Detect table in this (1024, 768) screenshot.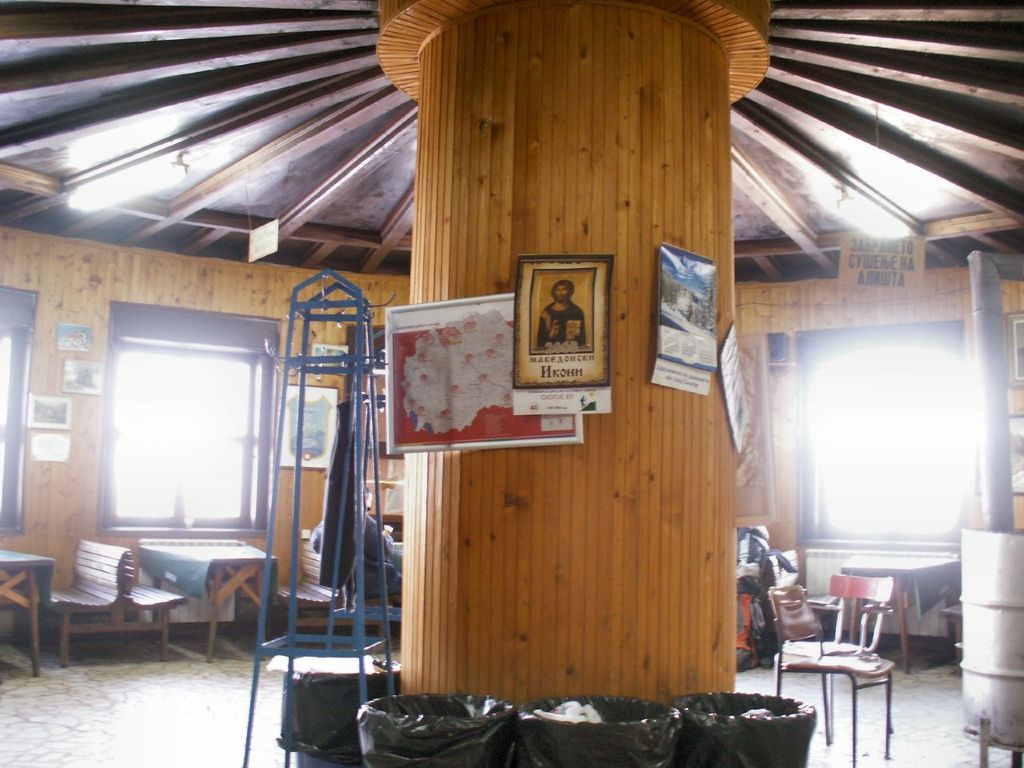
Detection: 0, 538, 61, 679.
